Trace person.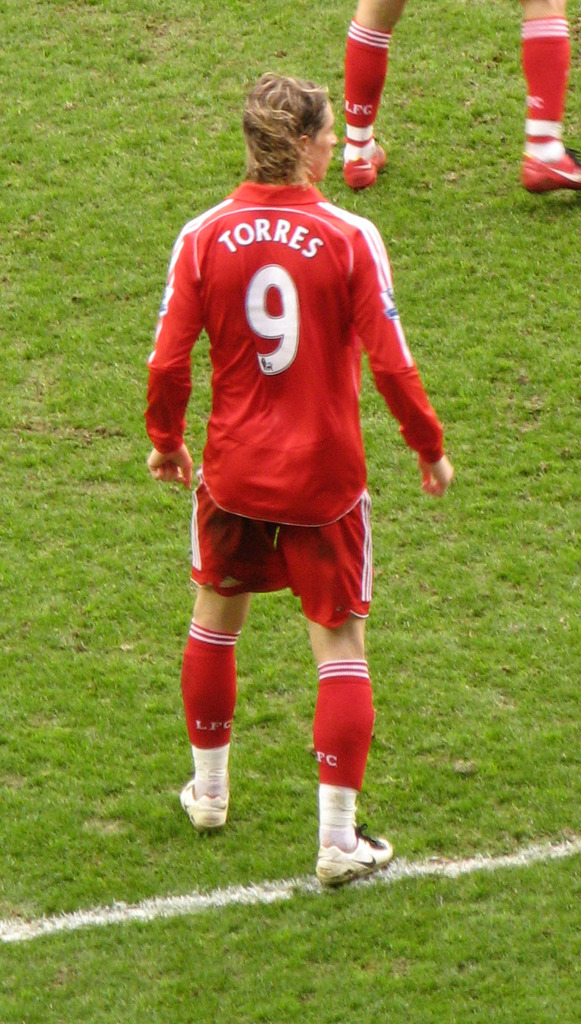
Traced to 347 0 580 199.
